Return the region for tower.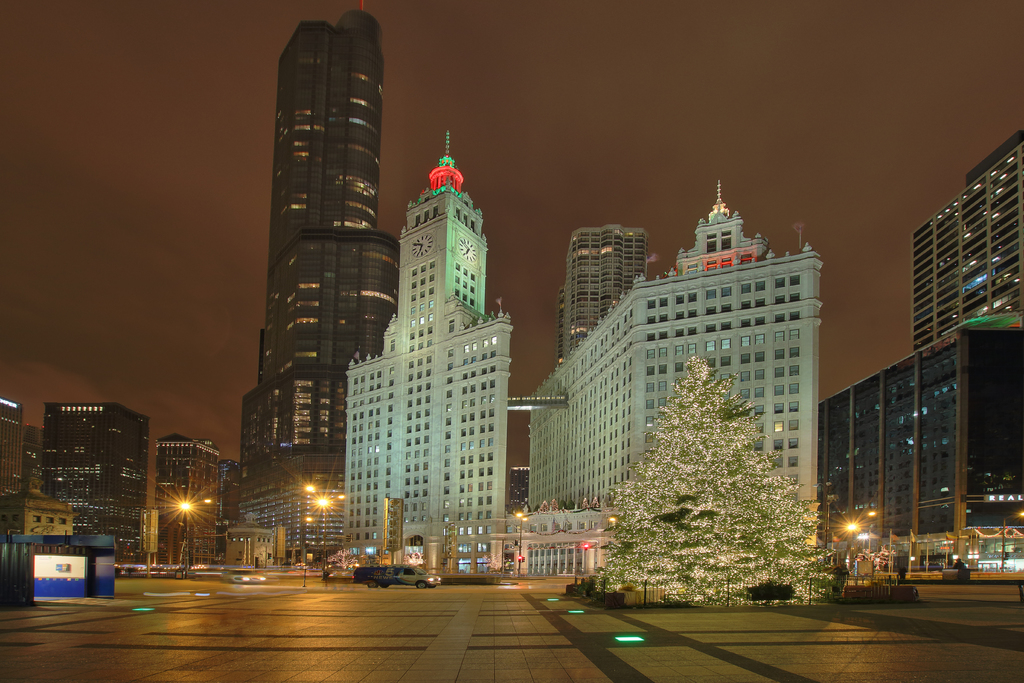
rect(333, 131, 510, 577).
